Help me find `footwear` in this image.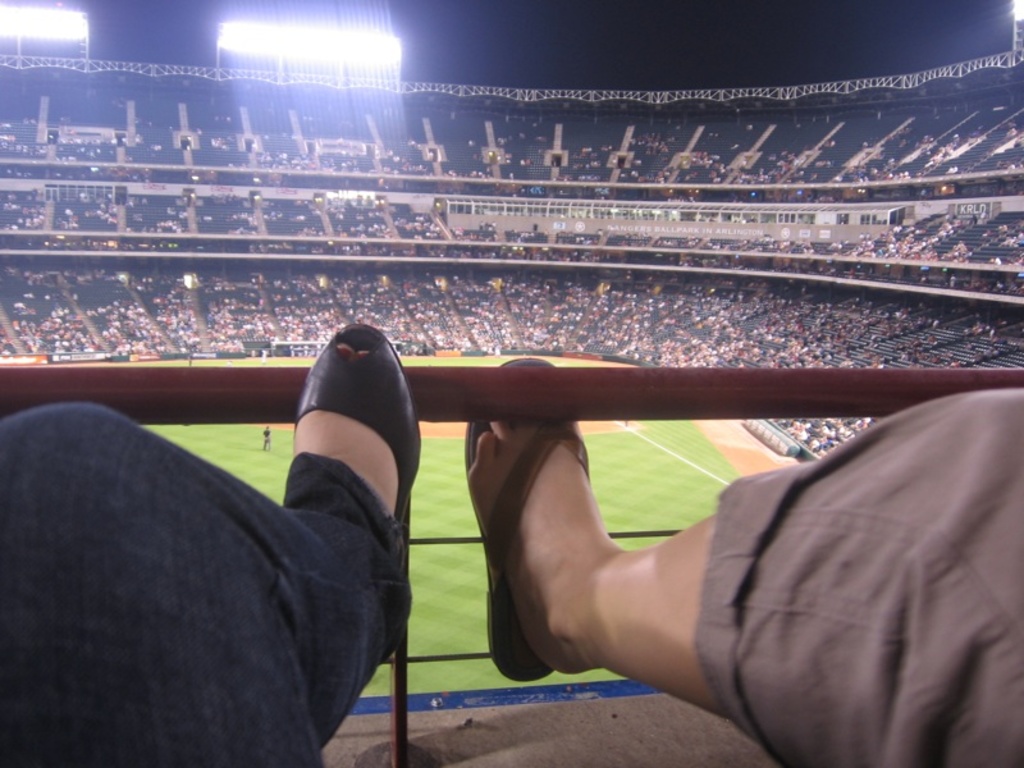
Found it: [270,340,408,570].
